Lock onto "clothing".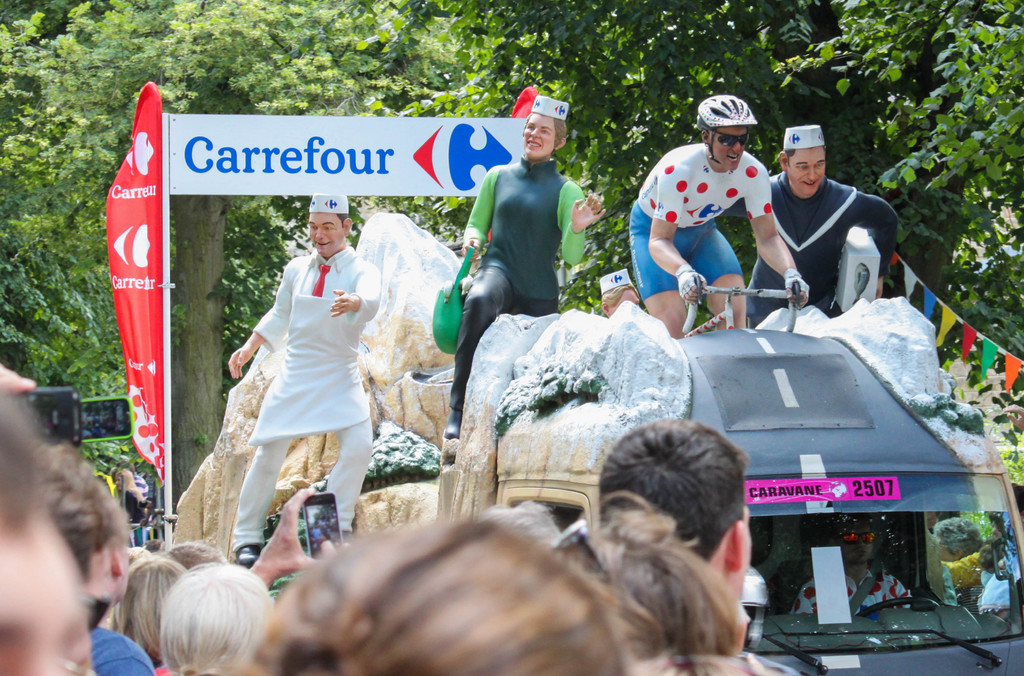
Locked: bbox(201, 214, 371, 547).
